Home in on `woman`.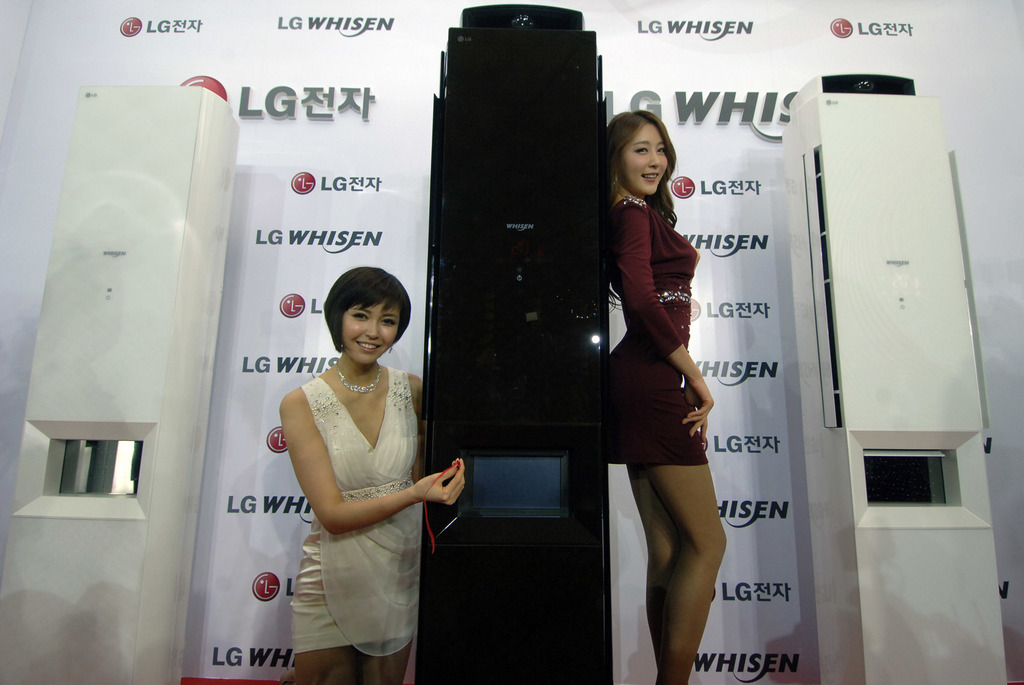
Homed in at <region>596, 105, 730, 684</region>.
